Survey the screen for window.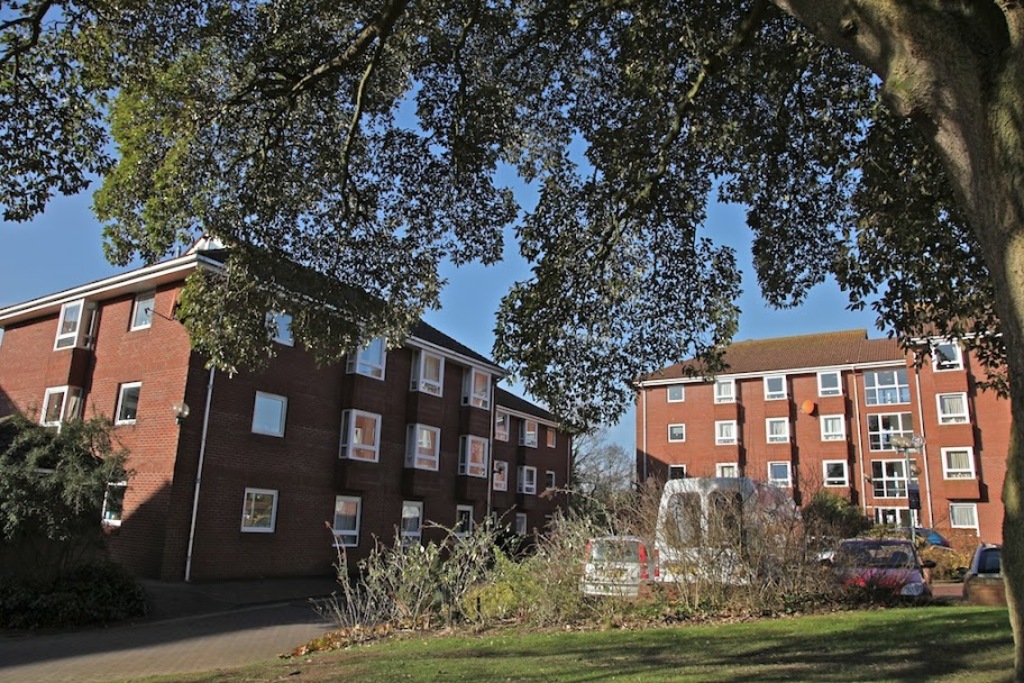
Survey found: bbox=(338, 407, 381, 465).
